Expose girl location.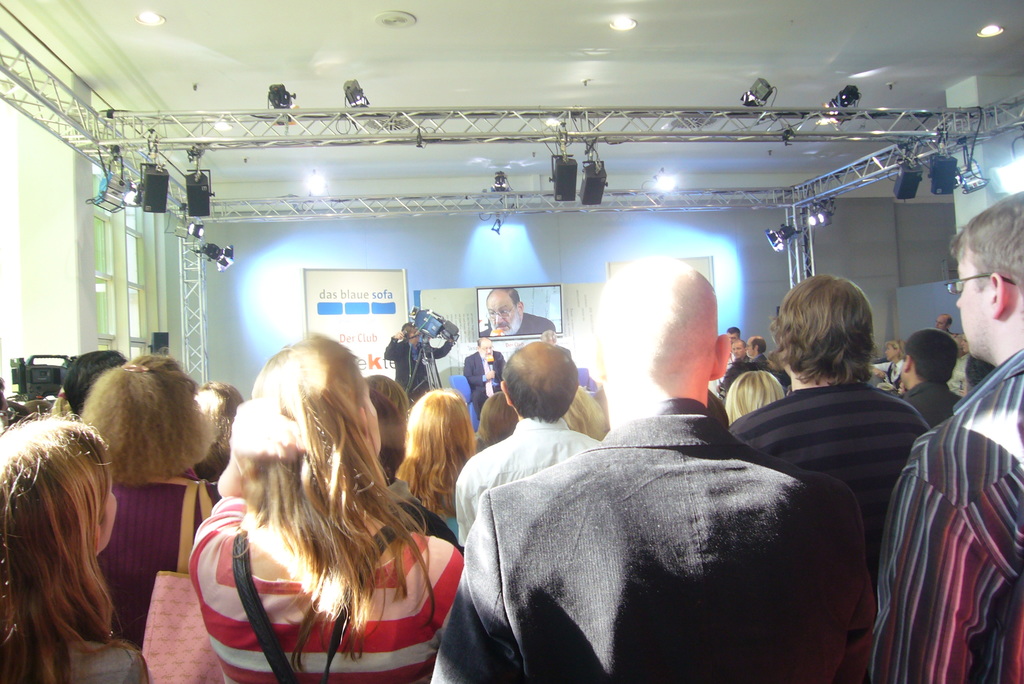
Exposed at detection(390, 393, 474, 533).
